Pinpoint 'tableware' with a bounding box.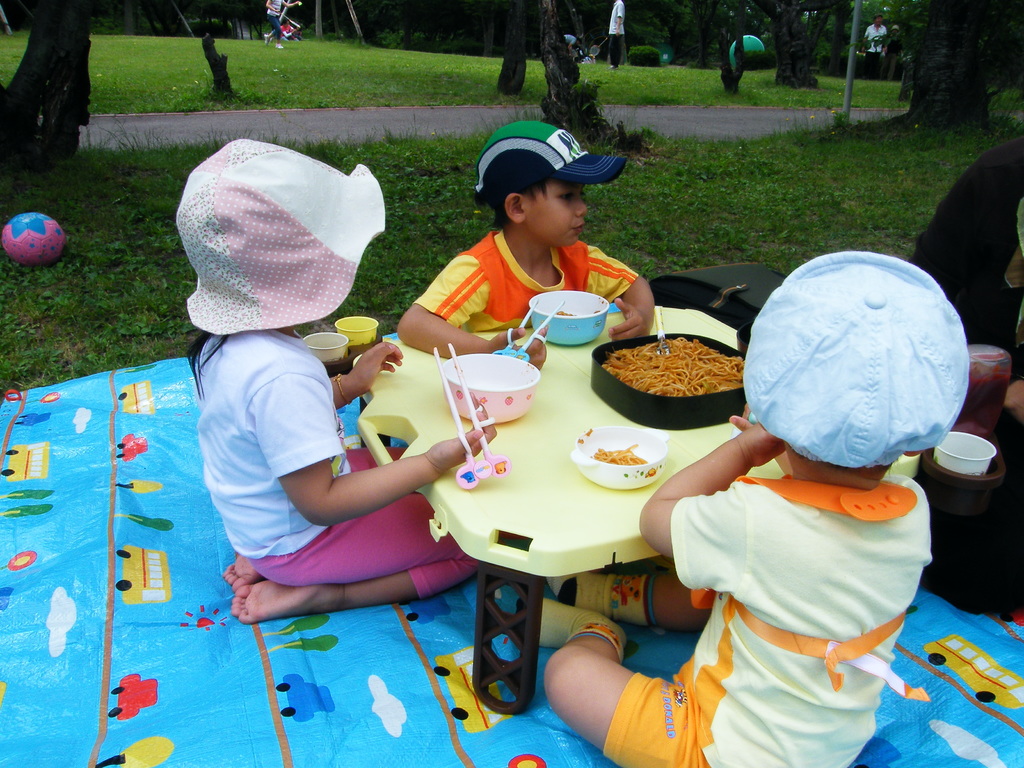
(left=565, top=422, right=675, bottom=490).
